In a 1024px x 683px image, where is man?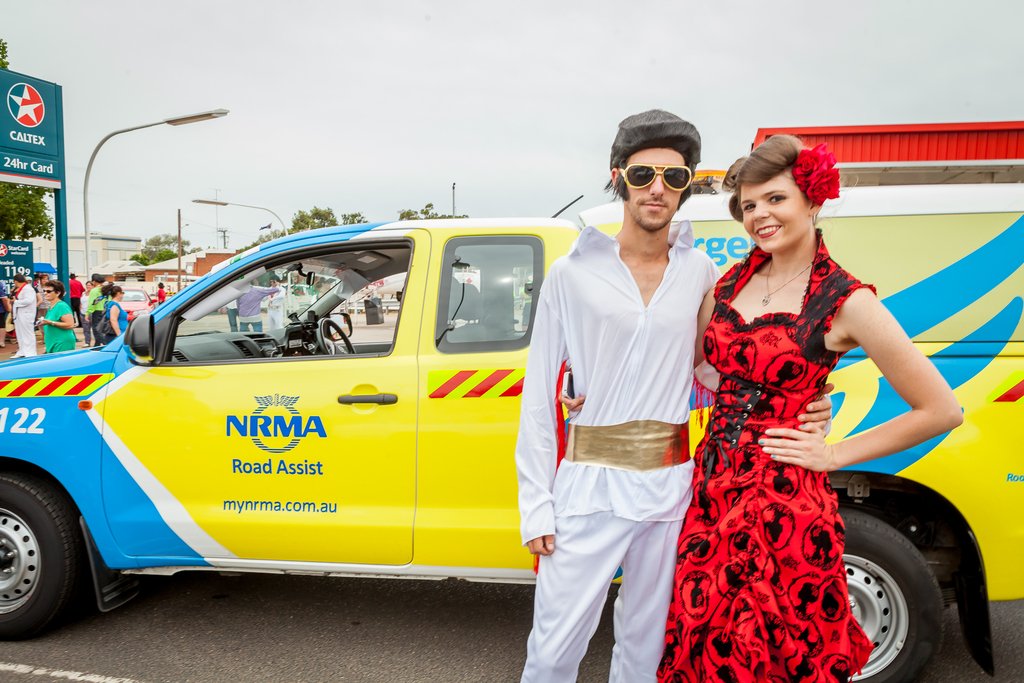
BBox(223, 297, 250, 332).
